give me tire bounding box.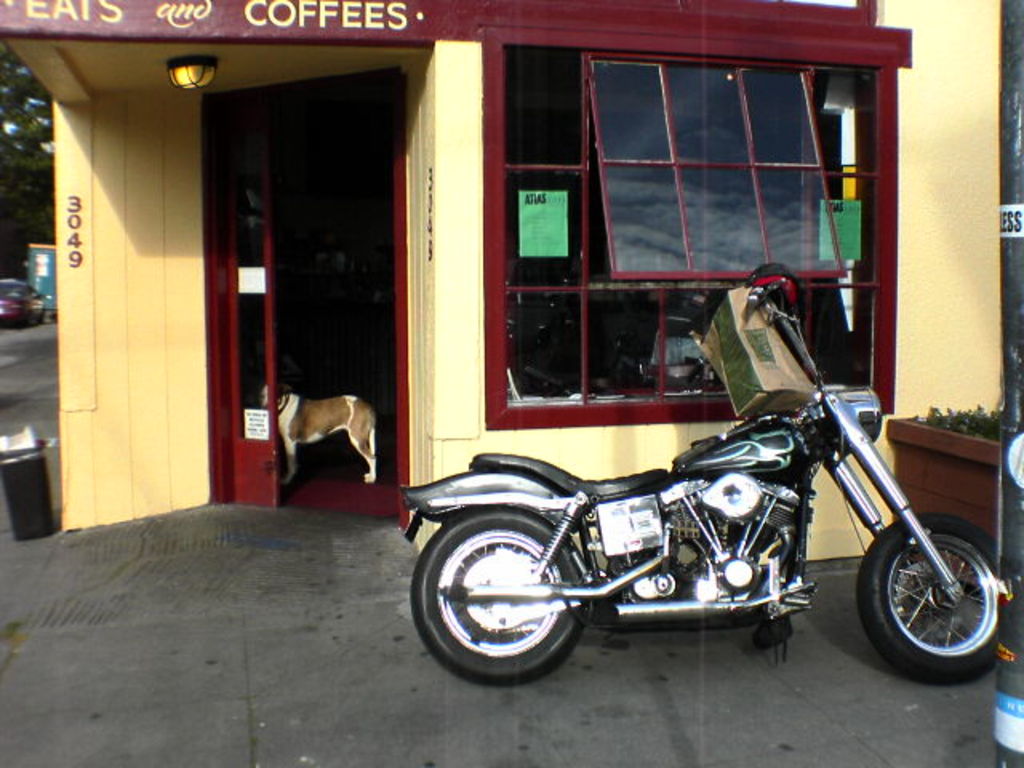
<region>856, 514, 1000, 682</region>.
